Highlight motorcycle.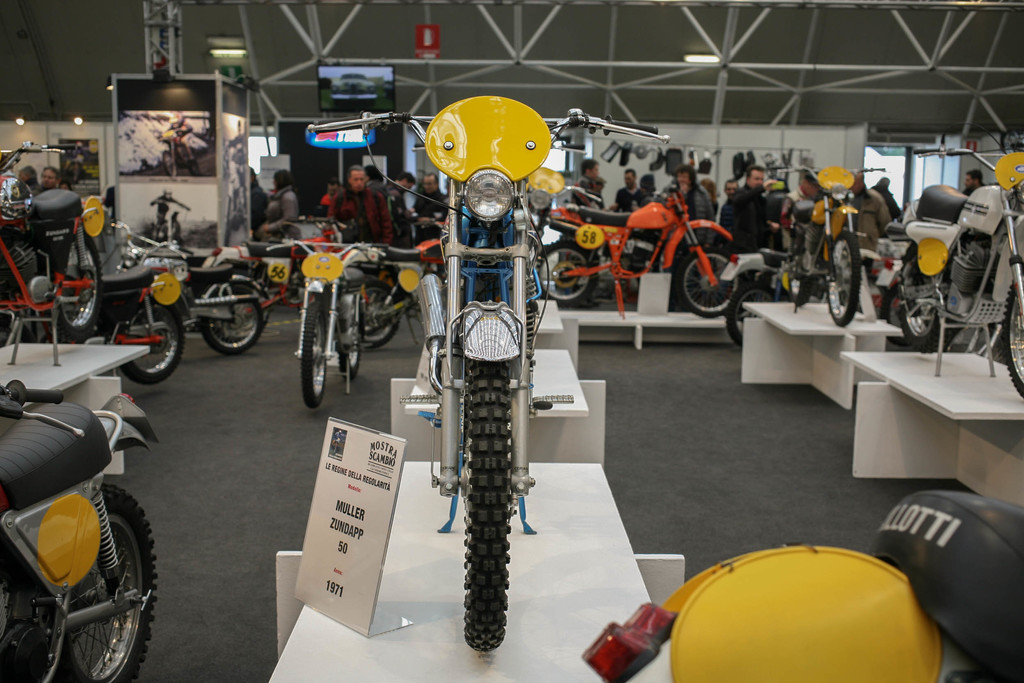
Highlighted region: <region>264, 244, 390, 415</region>.
